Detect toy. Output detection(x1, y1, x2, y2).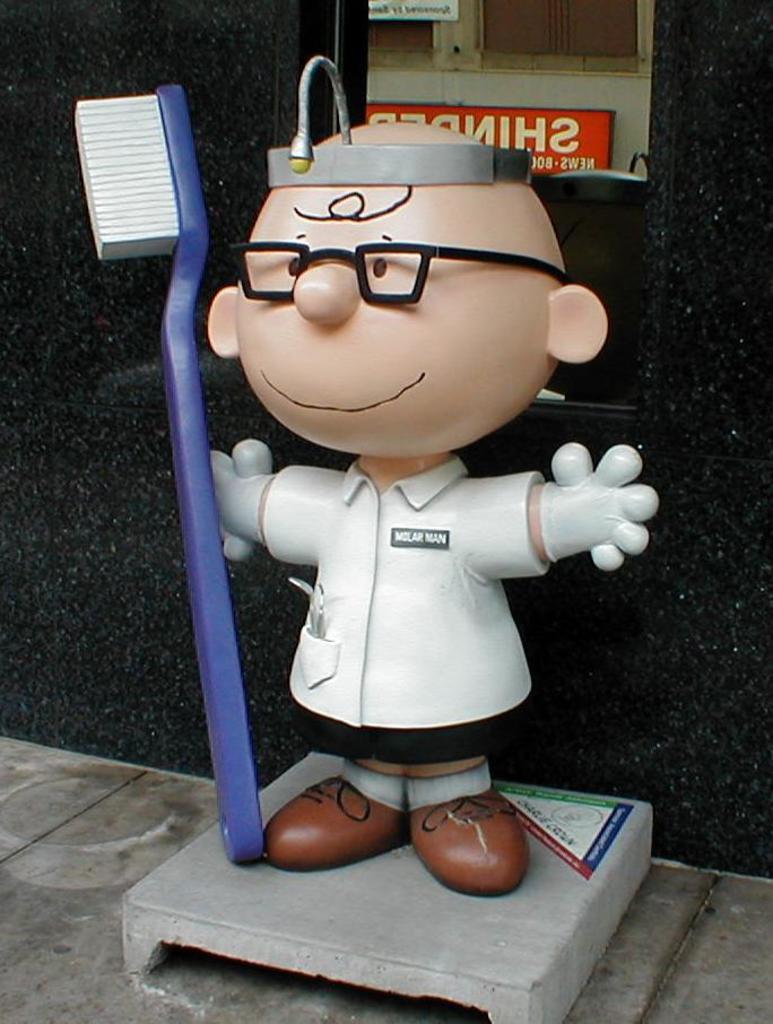
detection(80, 85, 266, 865).
